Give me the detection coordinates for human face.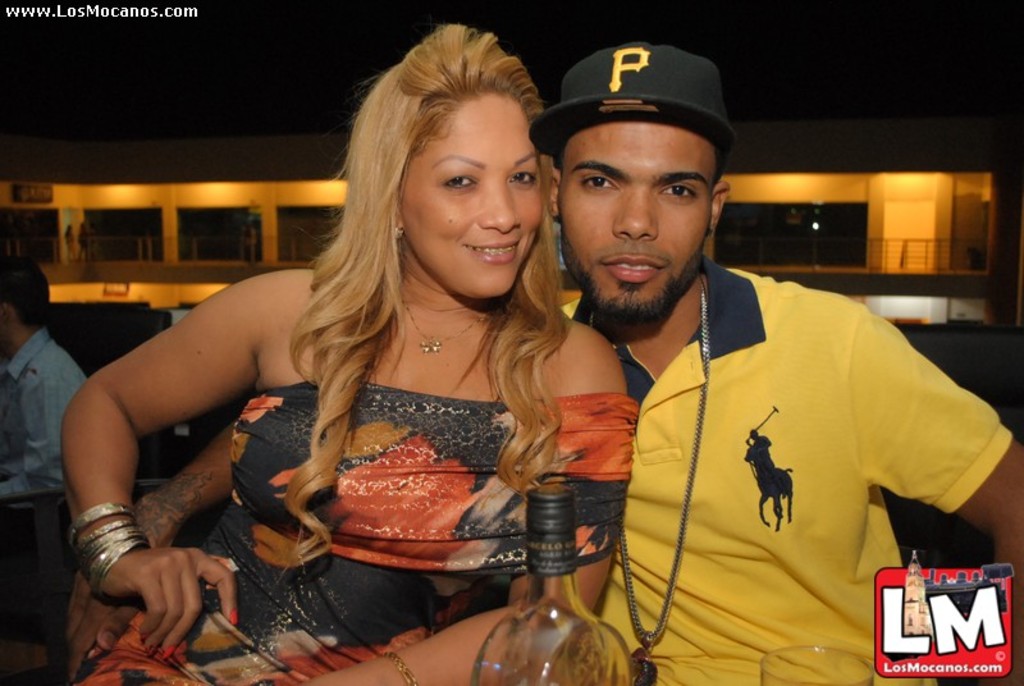
bbox=[566, 118, 714, 320].
